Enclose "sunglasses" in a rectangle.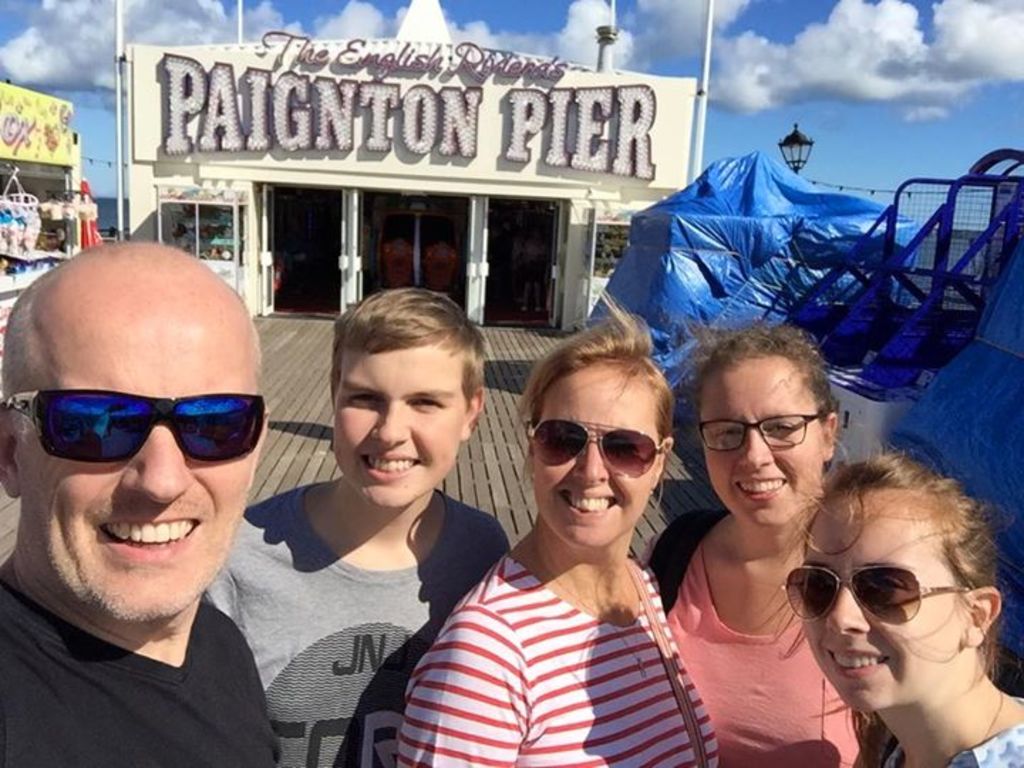
(523,414,667,479).
